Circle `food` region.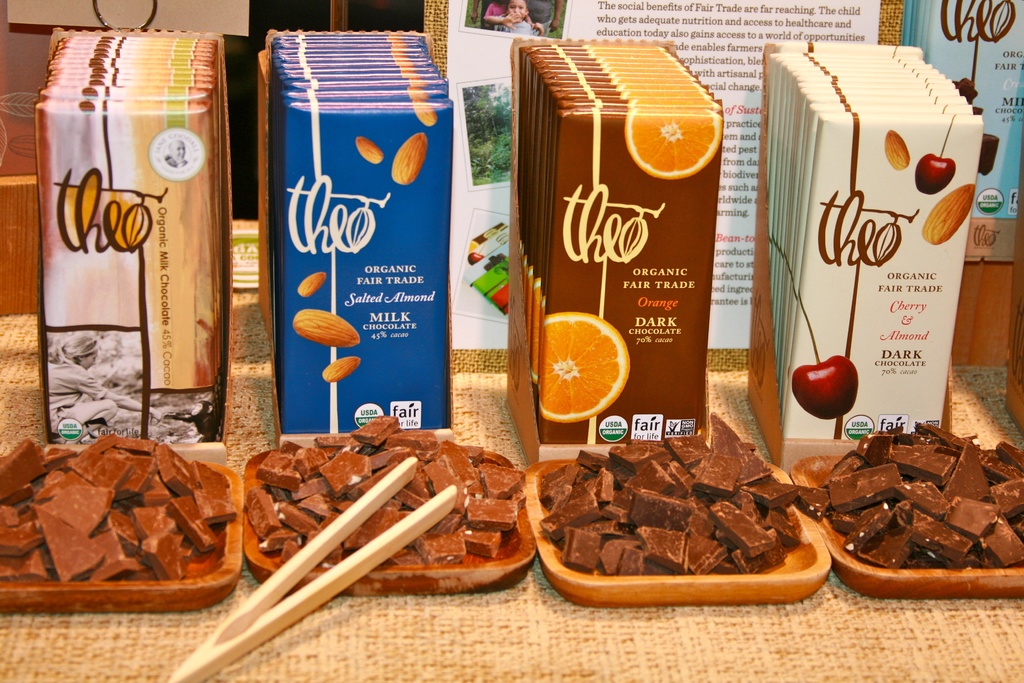
Region: [x1=385, y1=31, x2=436, y2=127].
